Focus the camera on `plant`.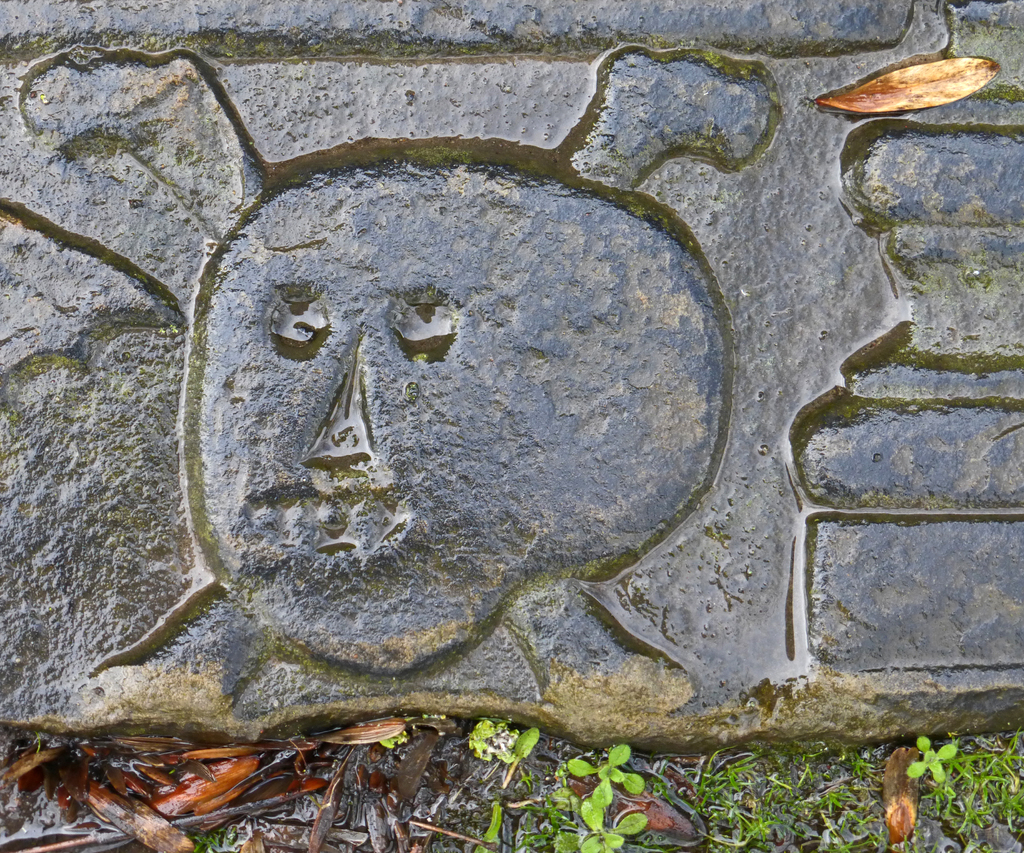
Focus region: [909, 723, 1023, 852].
